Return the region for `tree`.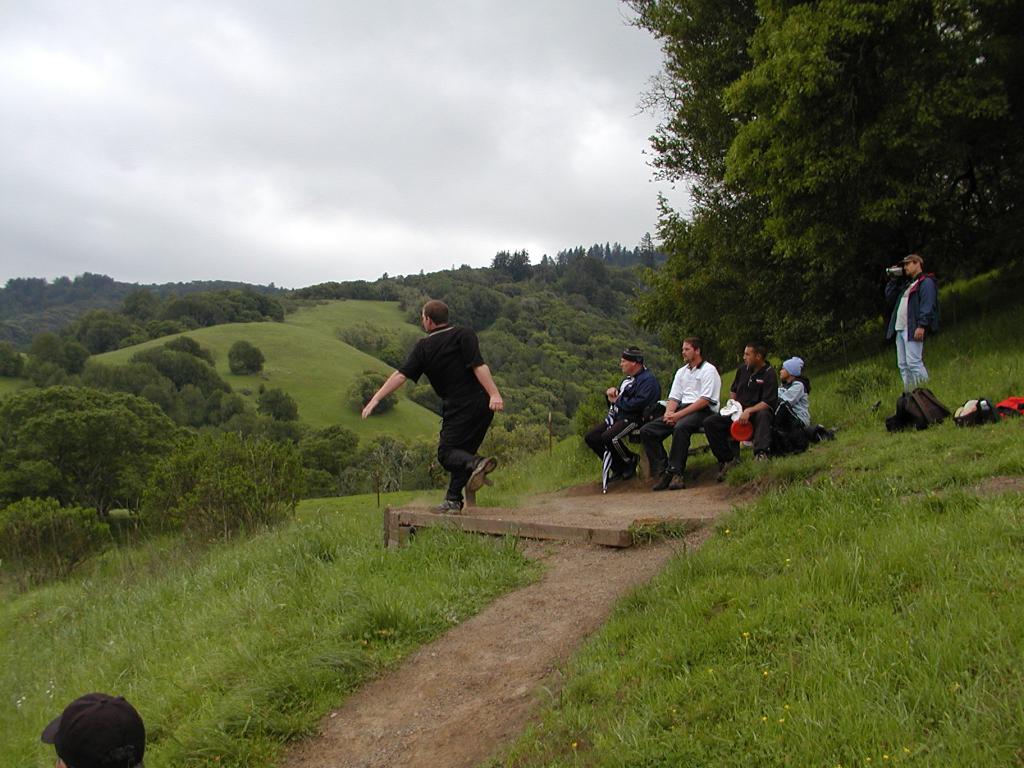
crop(132, 433, 301, 538).
